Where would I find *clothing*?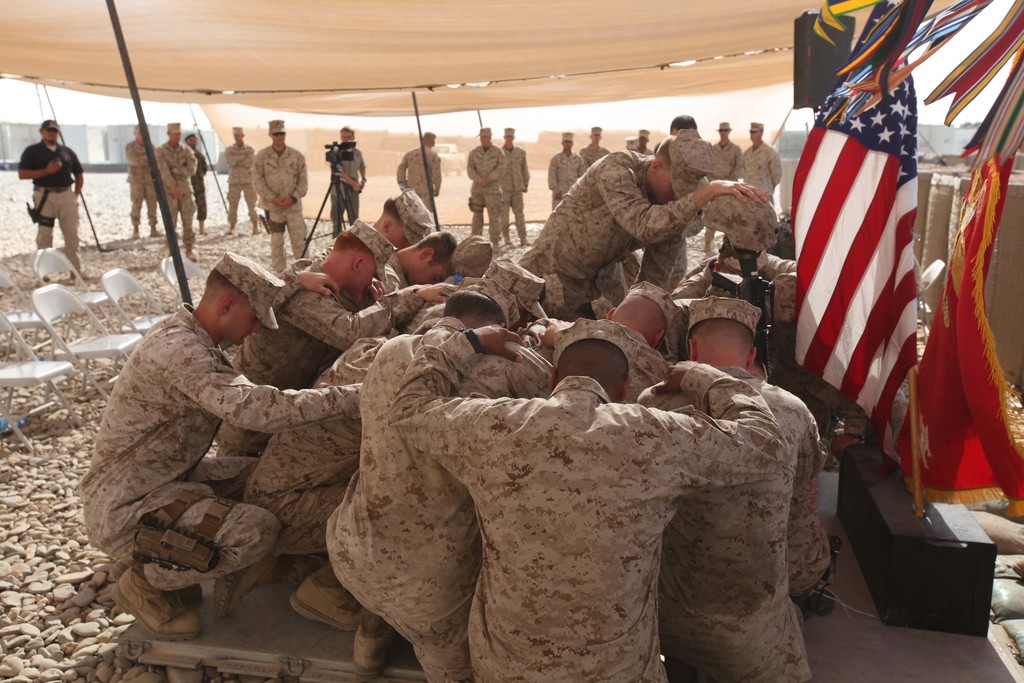
At (708, 133, 746, 252).
